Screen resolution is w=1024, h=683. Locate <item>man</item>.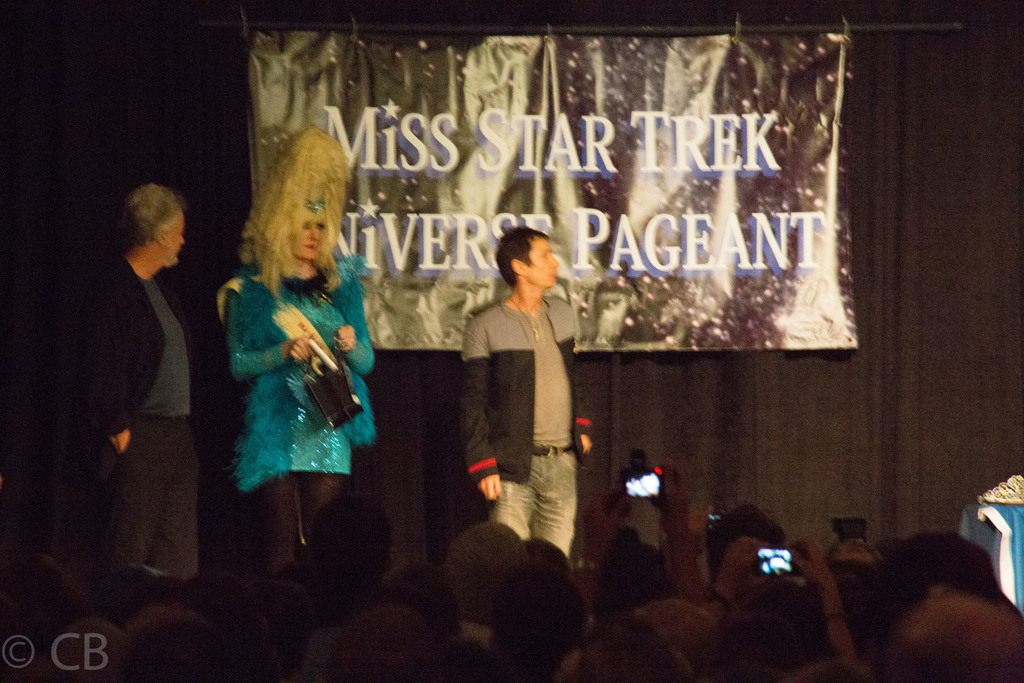
70:177:216:591.
